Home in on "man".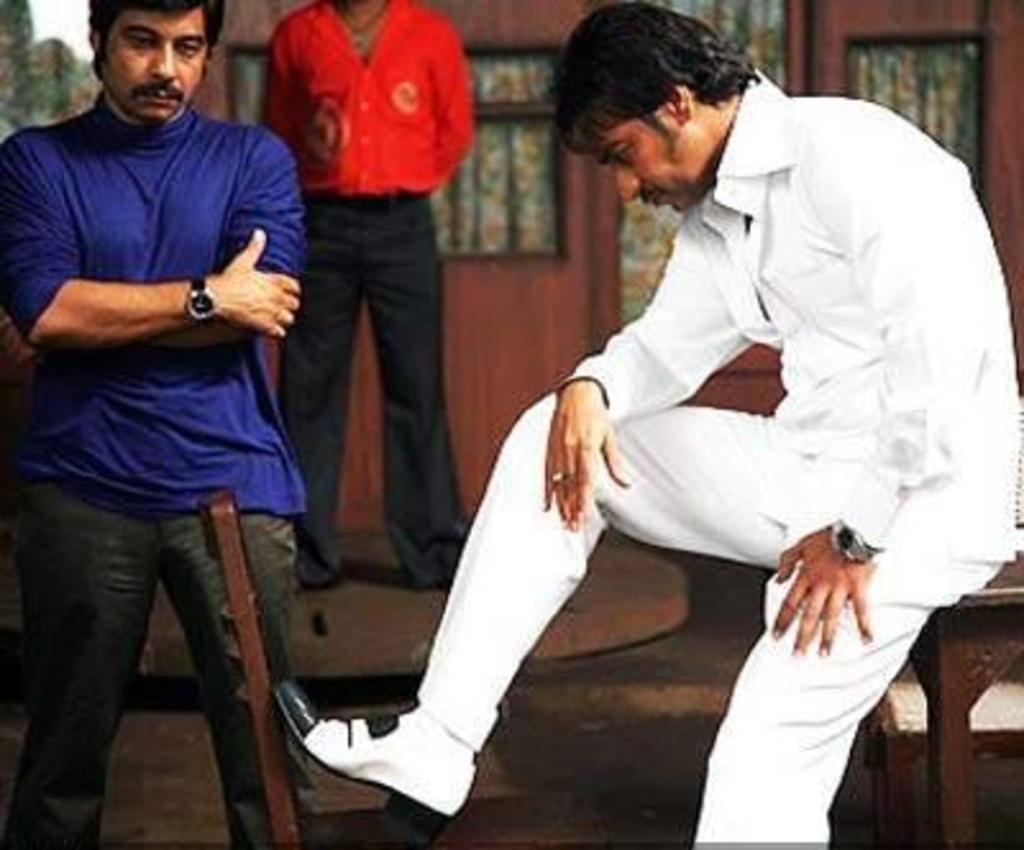
Homed in at [x1=276, y1=8, x2=1021, y2=847].
